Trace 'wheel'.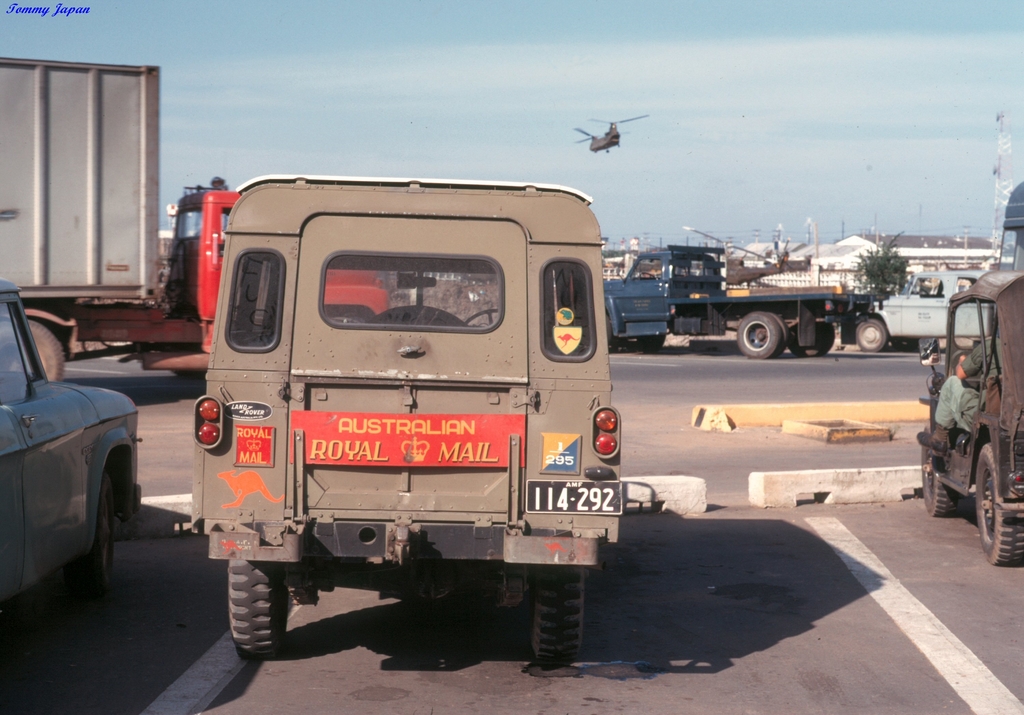
Traced to select_region(92, 461, 118, 579).
